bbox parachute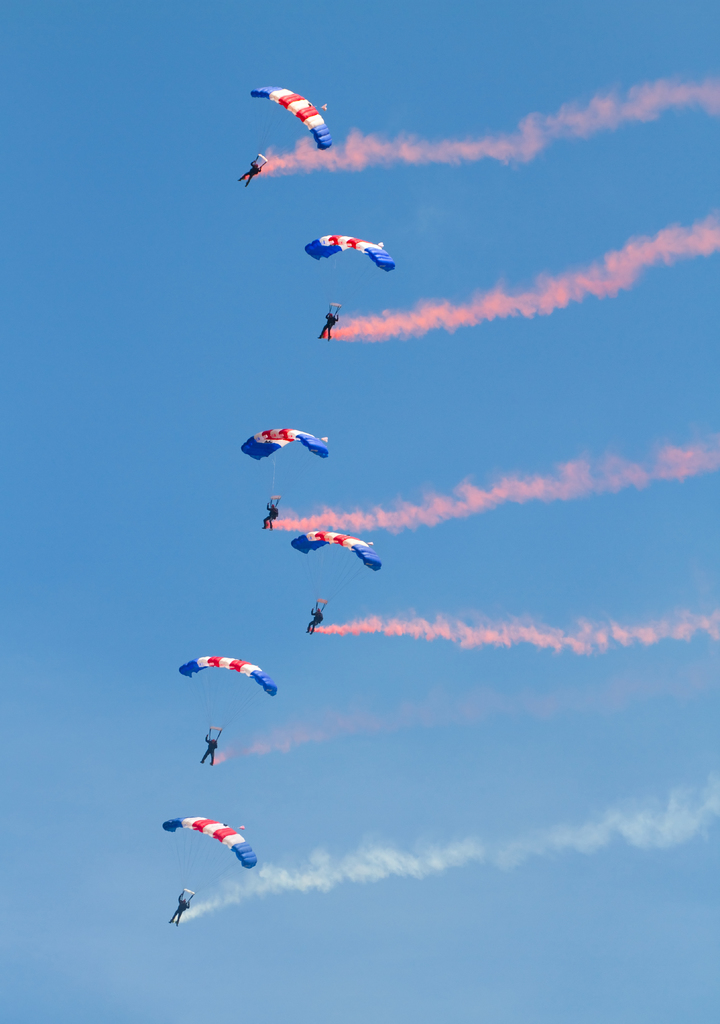
[left=305, top=202, right=391, bottom=304]
